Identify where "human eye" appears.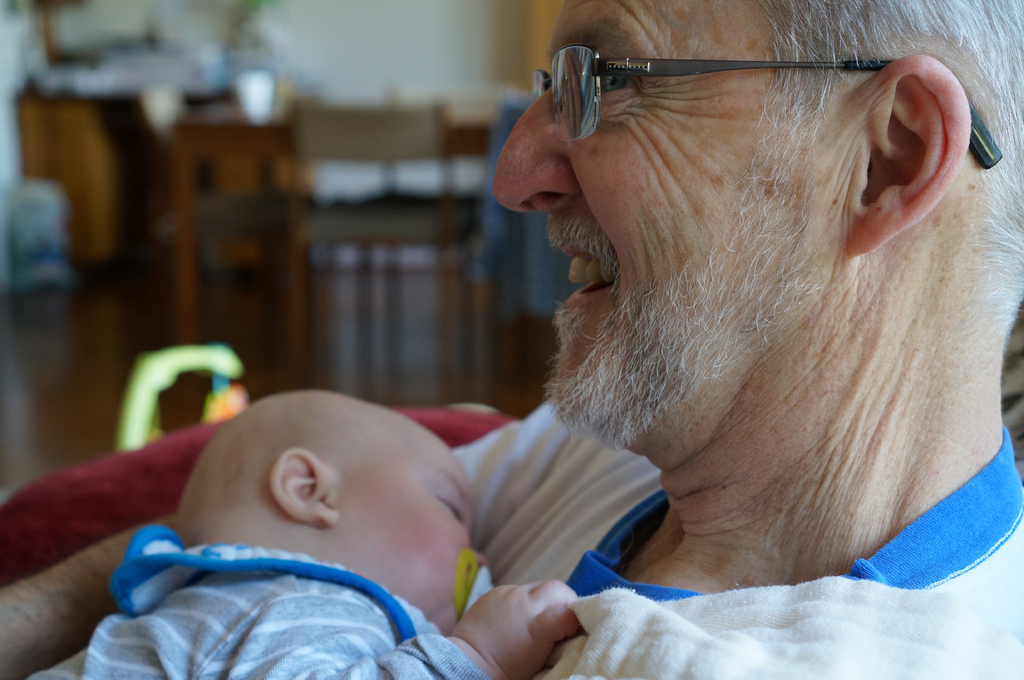
Appears at (434, 494, 466, 523).
